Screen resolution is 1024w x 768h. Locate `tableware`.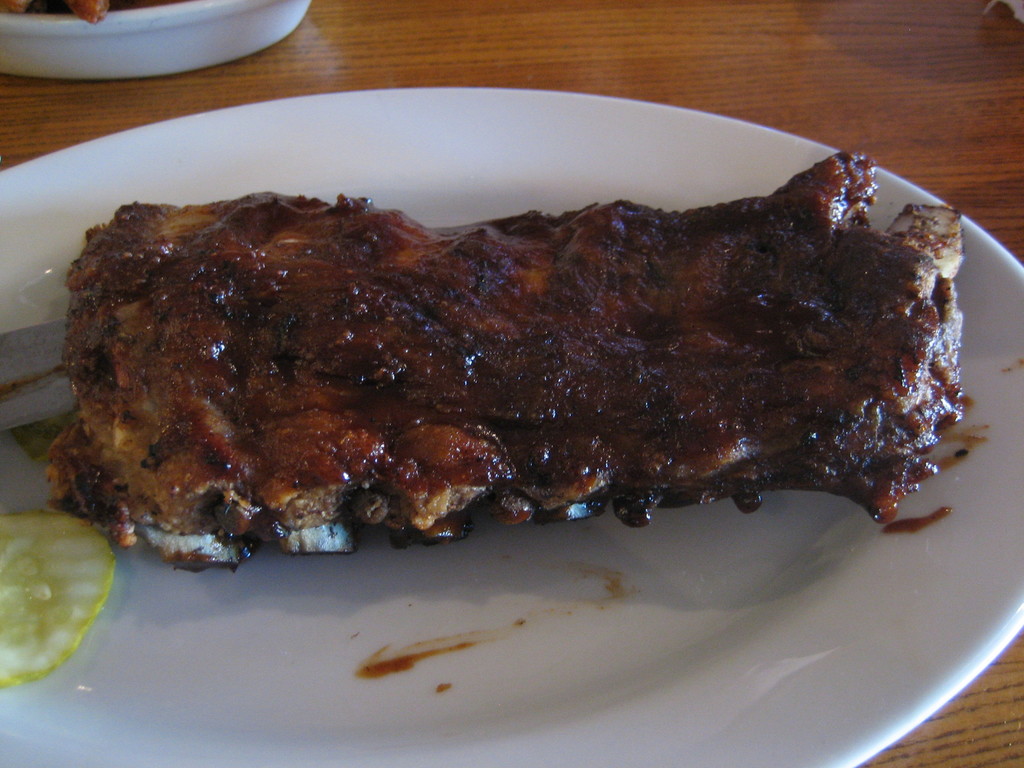
bbox(0, 0, 314, 82).
